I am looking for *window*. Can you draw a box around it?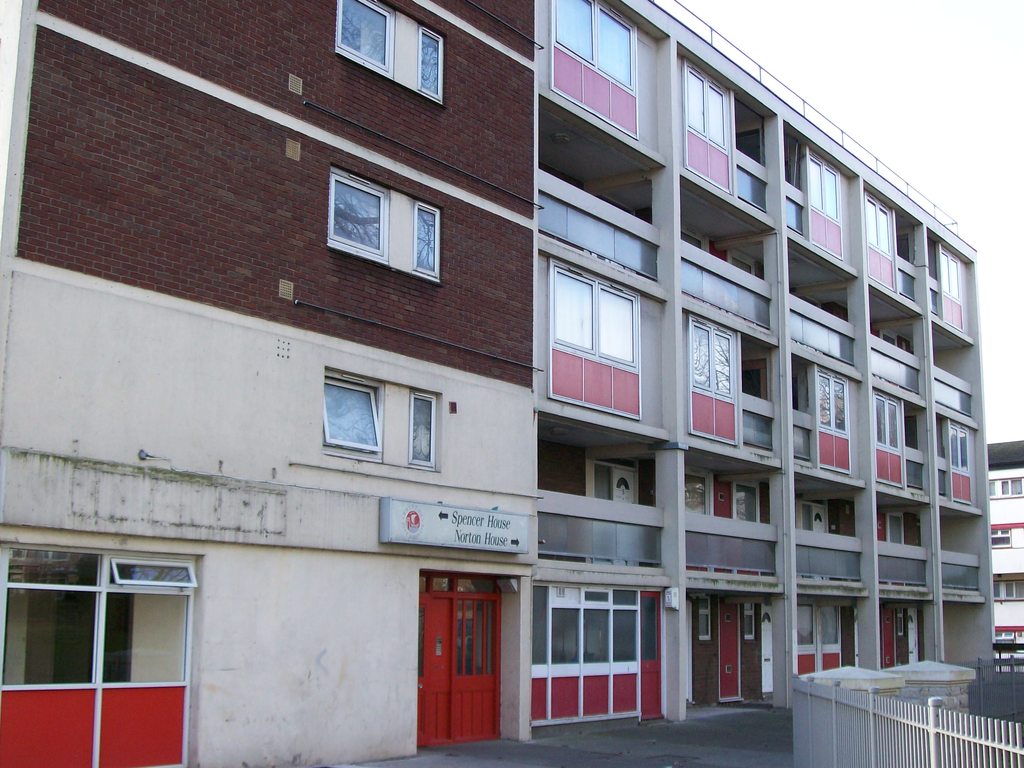
Sure, the bounding box is left=687, top=593, right=776, bottom=708.
